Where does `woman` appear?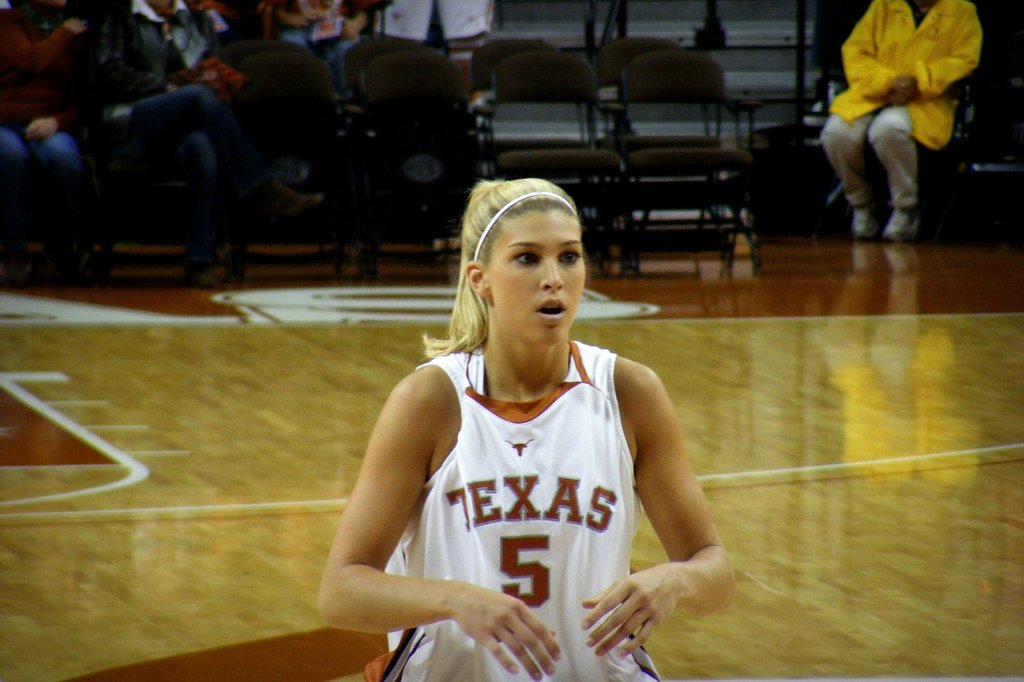
Appears at {"x1": 0, "y1": 0, "x2": 85, "y2": 289}.
